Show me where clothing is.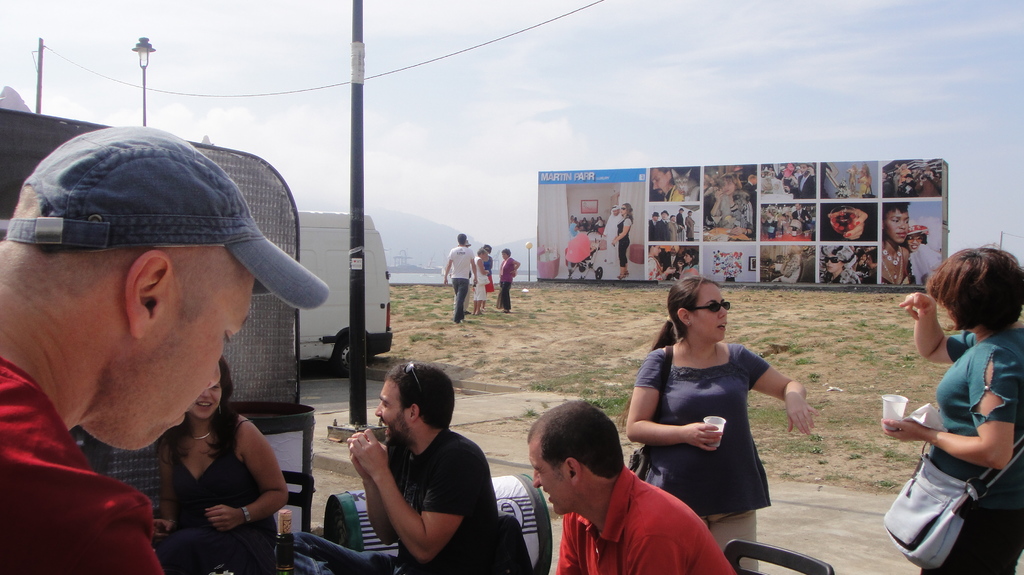
clothing is at bbox(497, 257, 517, 308).
